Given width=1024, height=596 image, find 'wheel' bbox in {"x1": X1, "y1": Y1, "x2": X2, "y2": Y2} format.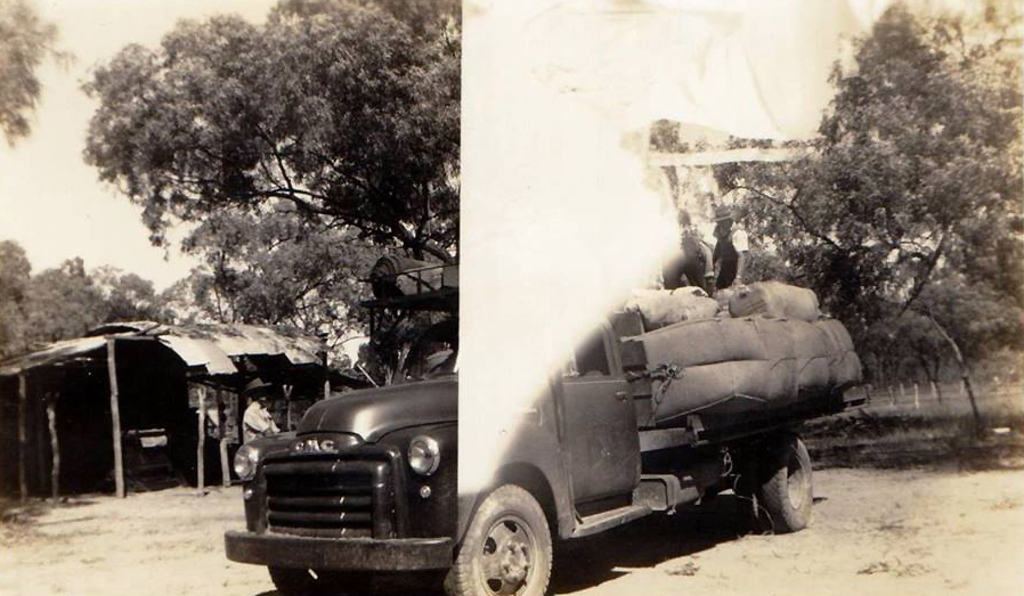
{"x1": 460, "y1": 489, "x2": 560, "y2": 588}.
